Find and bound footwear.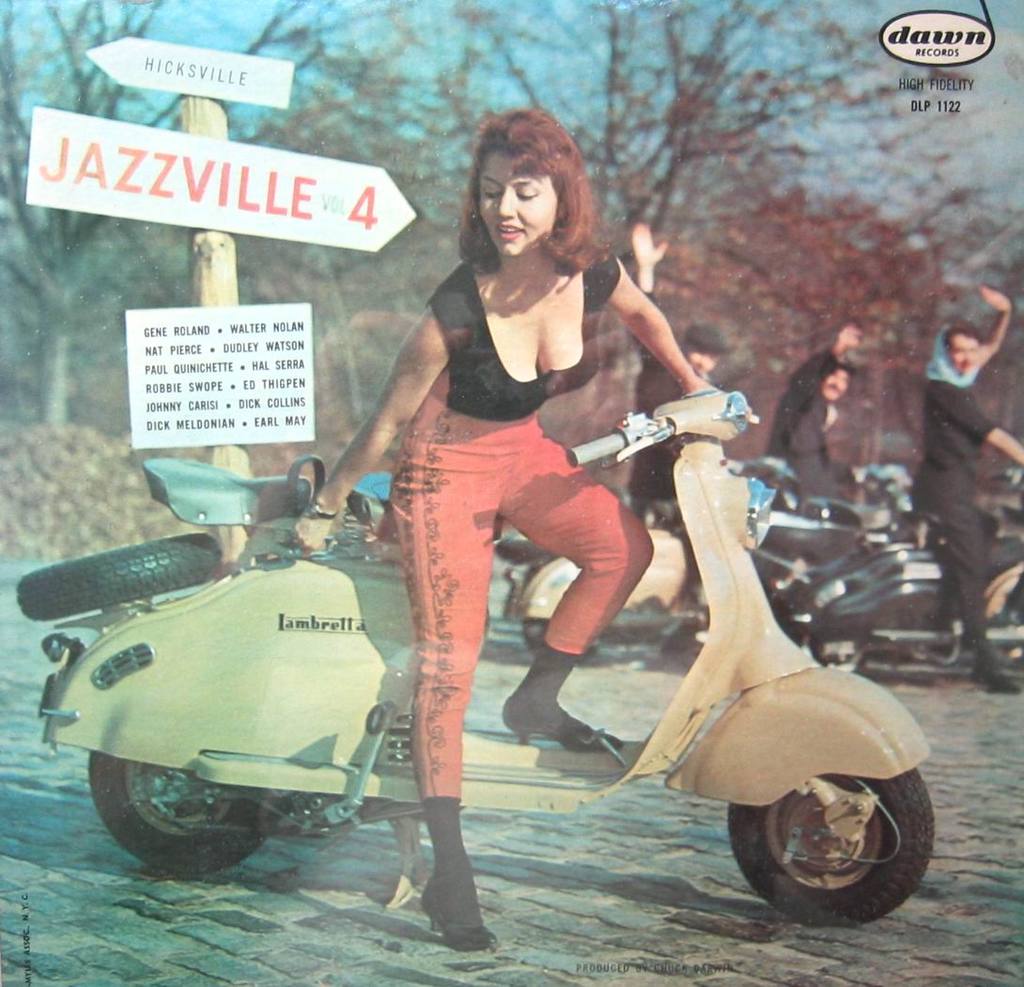
Bound: x1=411 y1=841 x2=507 y2=956.
